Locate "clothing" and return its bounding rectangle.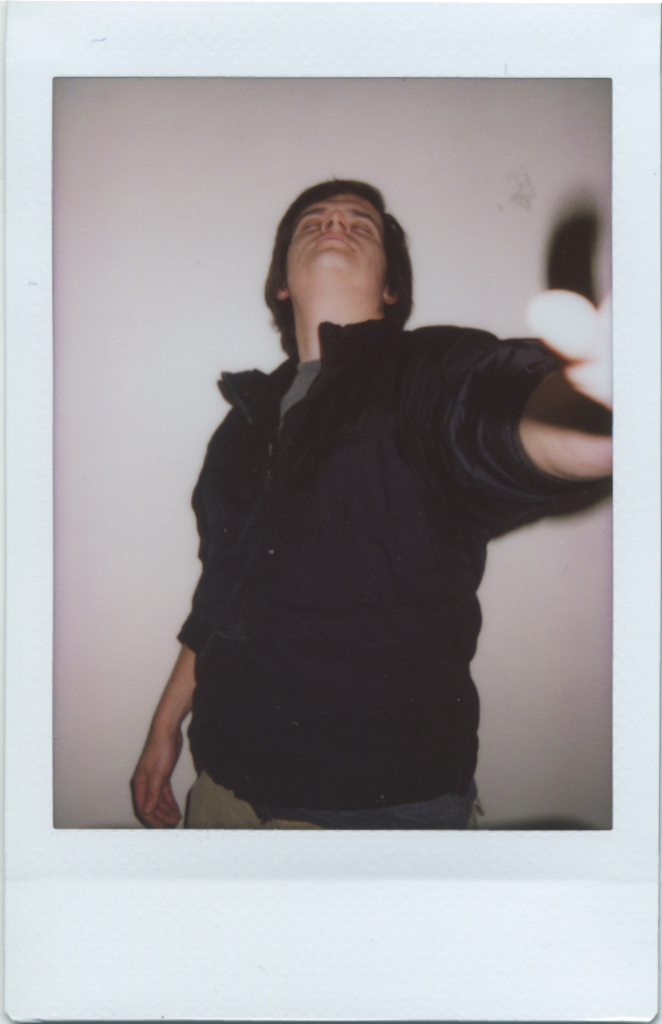
bbox=(169, 310, 614, 831).
